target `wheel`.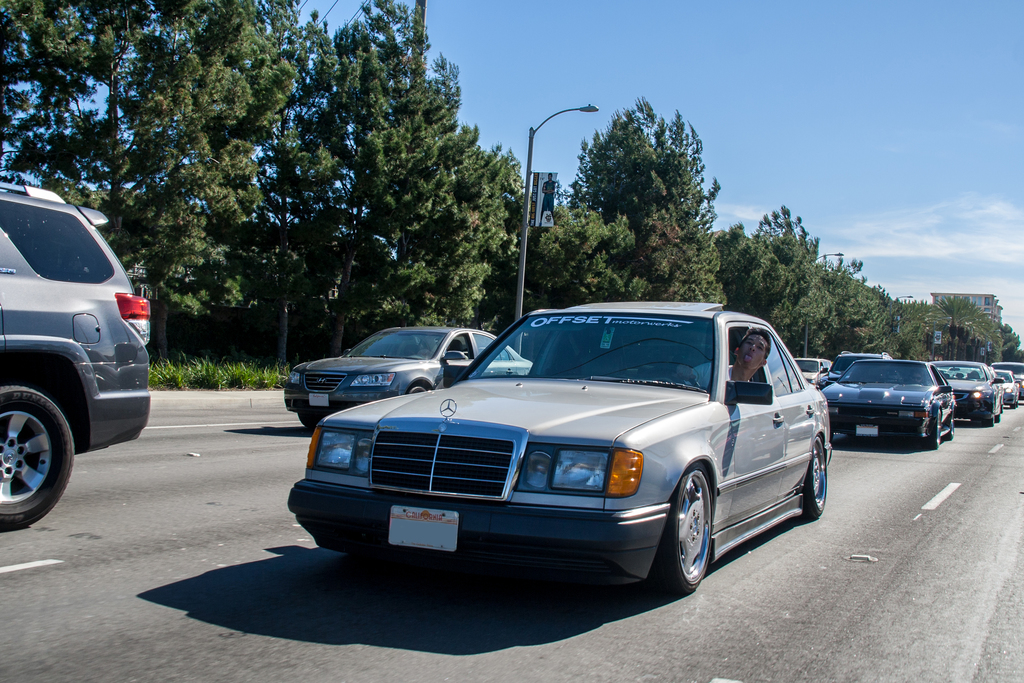
Target region: box(410, 386, 427, 394).
